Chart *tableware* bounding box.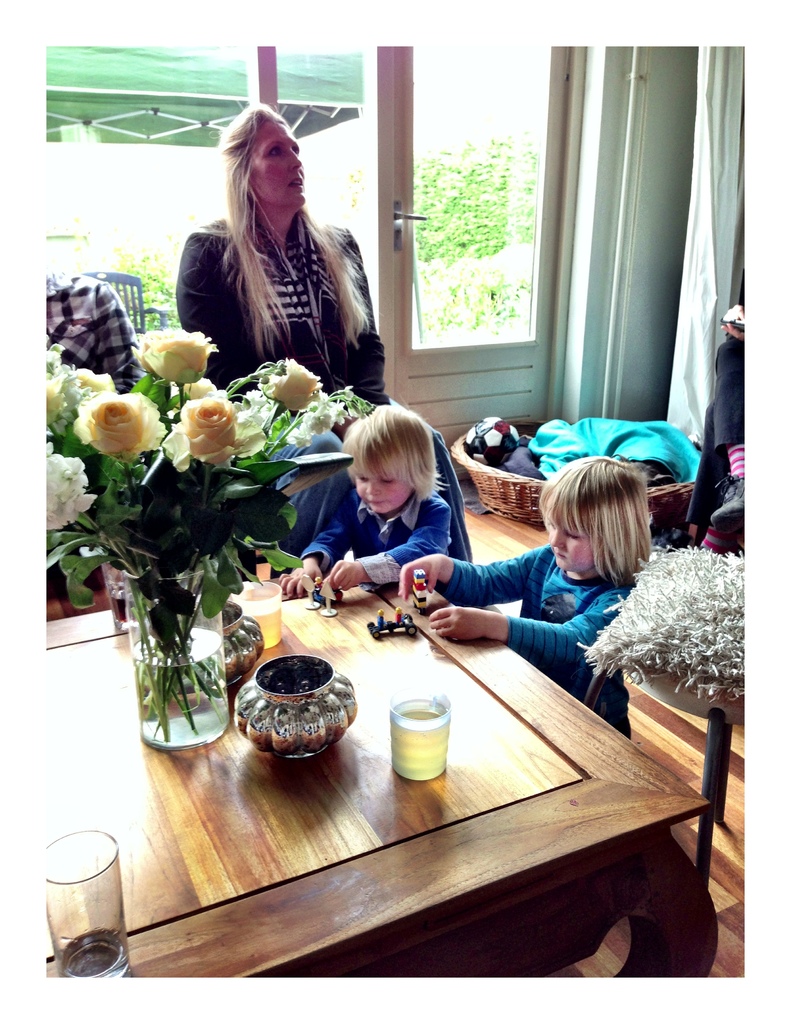
Charted: l=30, t=839, r=127, b=973.
